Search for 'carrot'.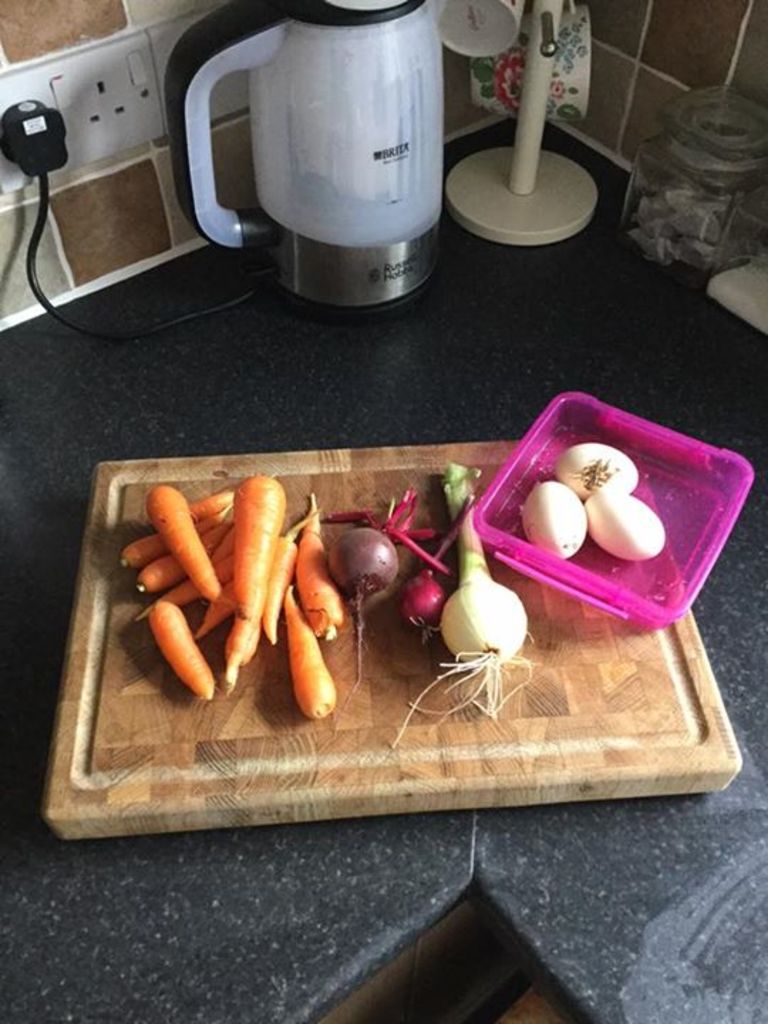
Found at x1=280, y1=585, x2=338, y2=718.
